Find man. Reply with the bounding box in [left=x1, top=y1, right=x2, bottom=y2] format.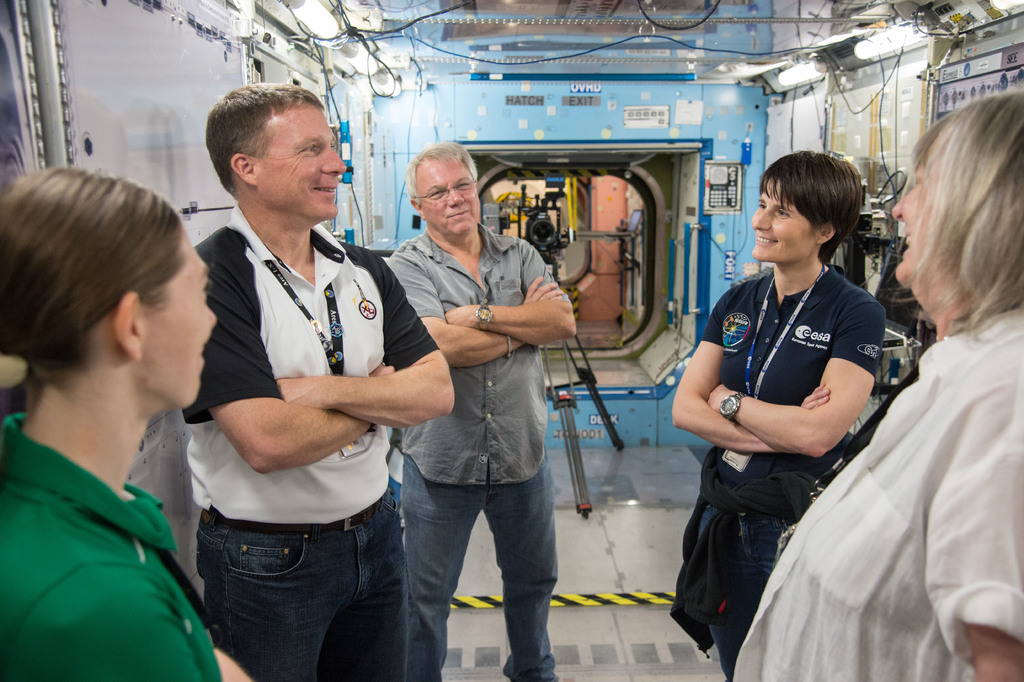
[left=383, top=137, right=578, bottom=681].
